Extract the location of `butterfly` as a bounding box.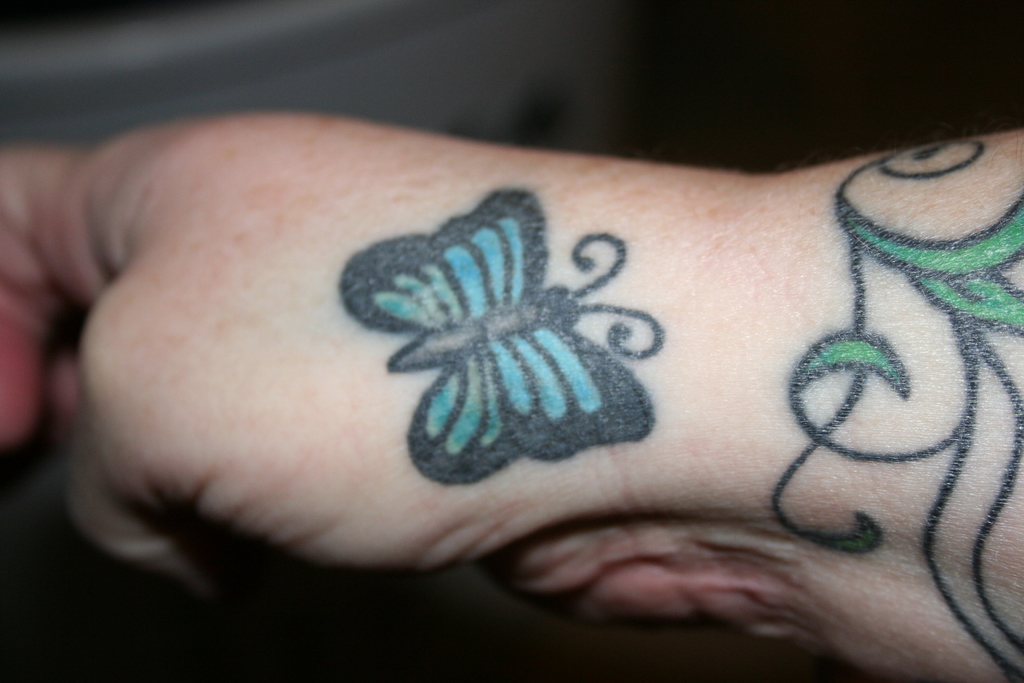
x1=339, y1=189, x2=668, y2=485.
